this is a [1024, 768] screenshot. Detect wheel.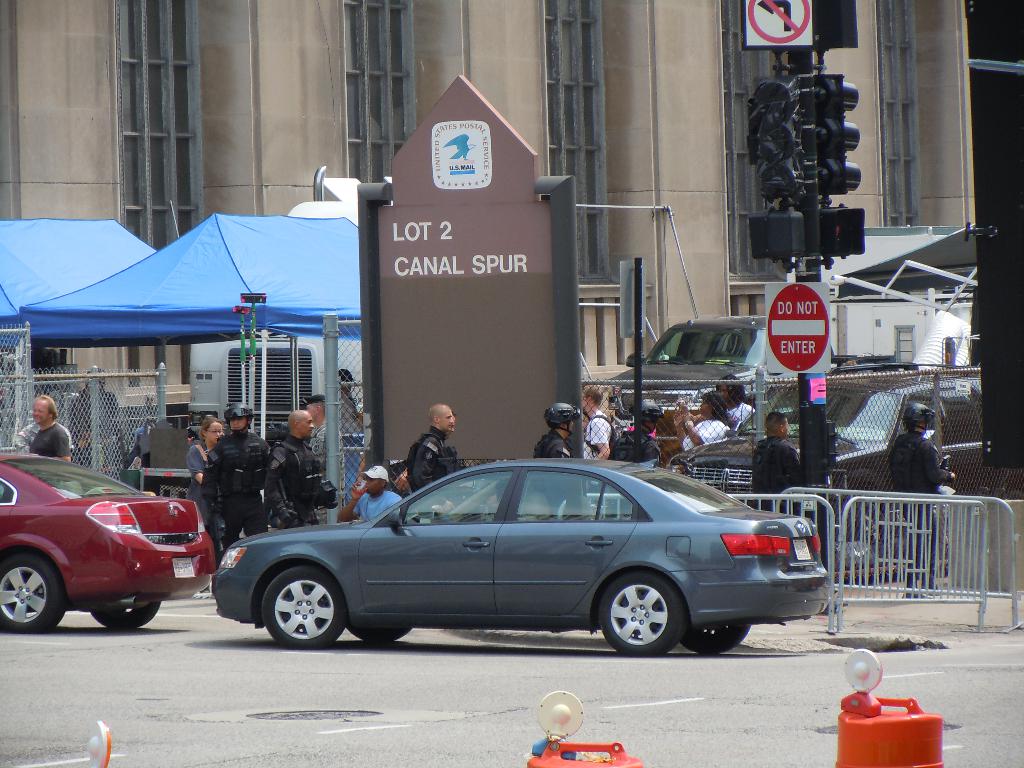
0:553:65:636.
